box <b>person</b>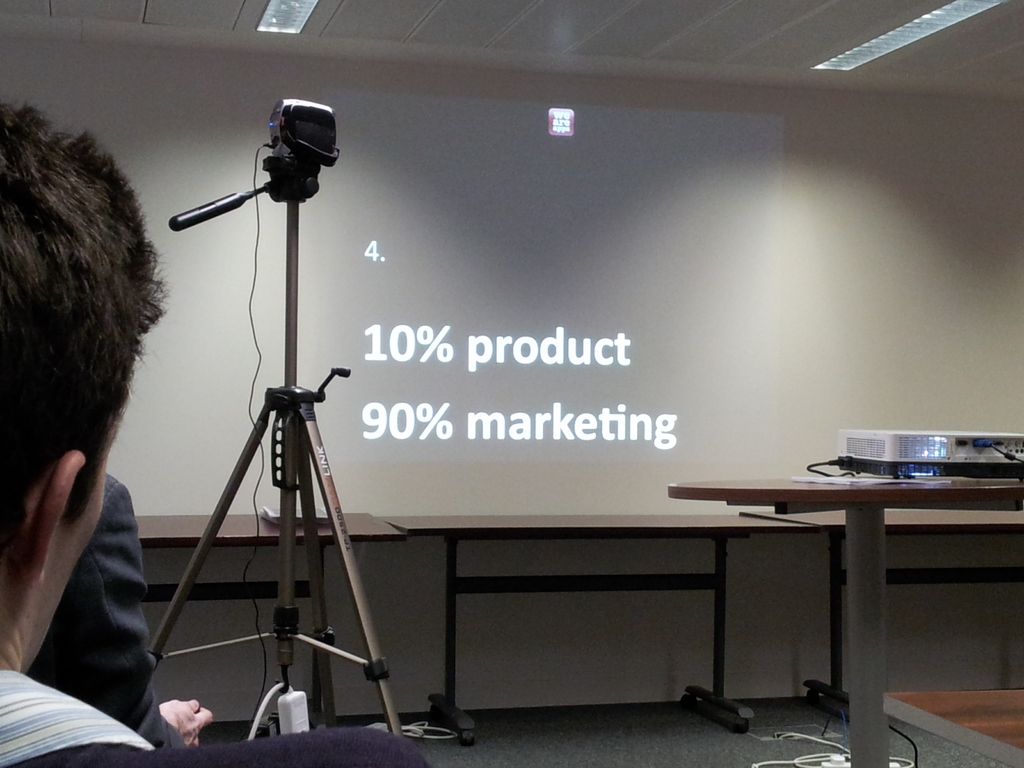
select_region(8, 93, 186, 760)
